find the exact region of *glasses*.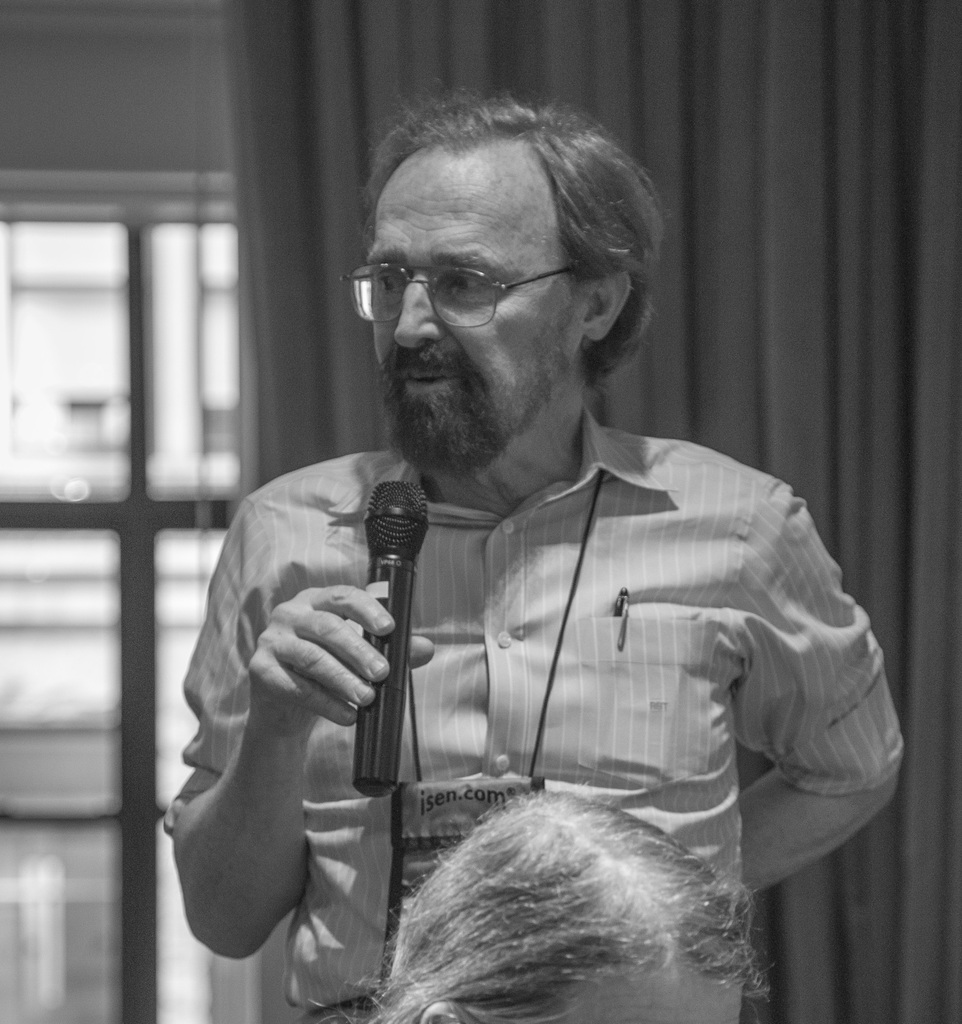
Exact region: box(352, 243, 591, 319).
